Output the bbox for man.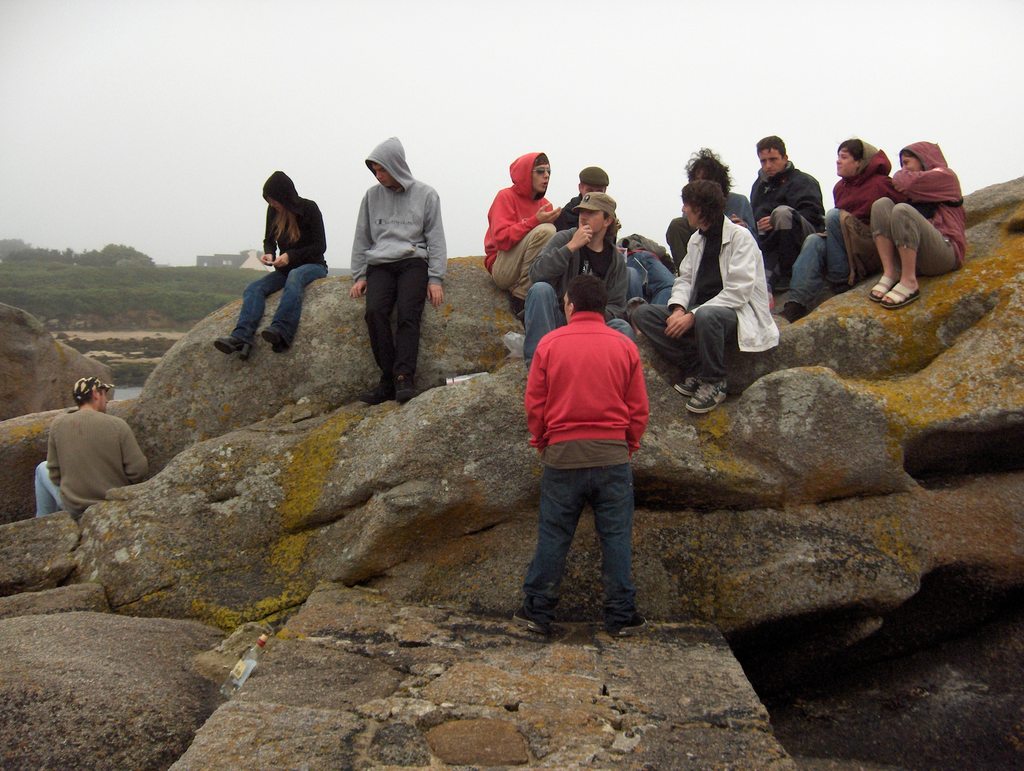
select_region(636, 179, 778, 414).
